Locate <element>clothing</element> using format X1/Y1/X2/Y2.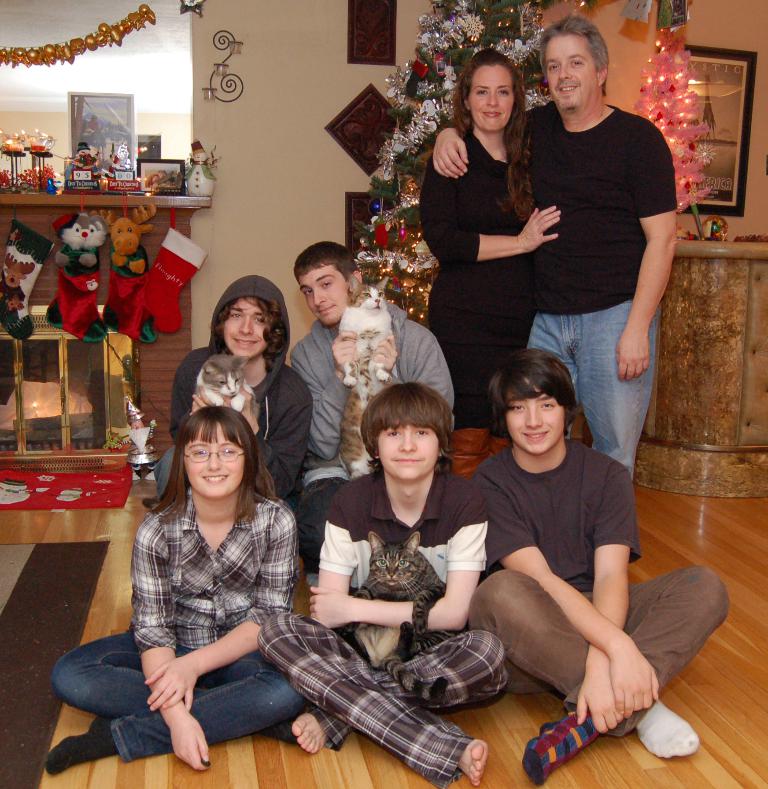
0/217/55/340.
